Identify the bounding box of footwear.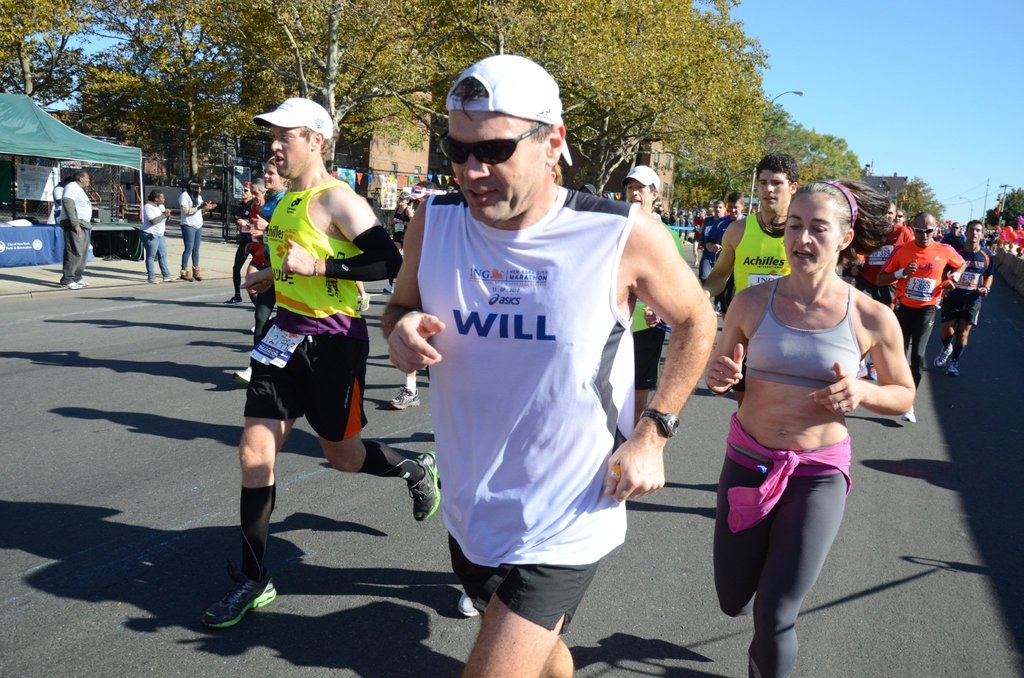
(78, 278, 88, 287).
